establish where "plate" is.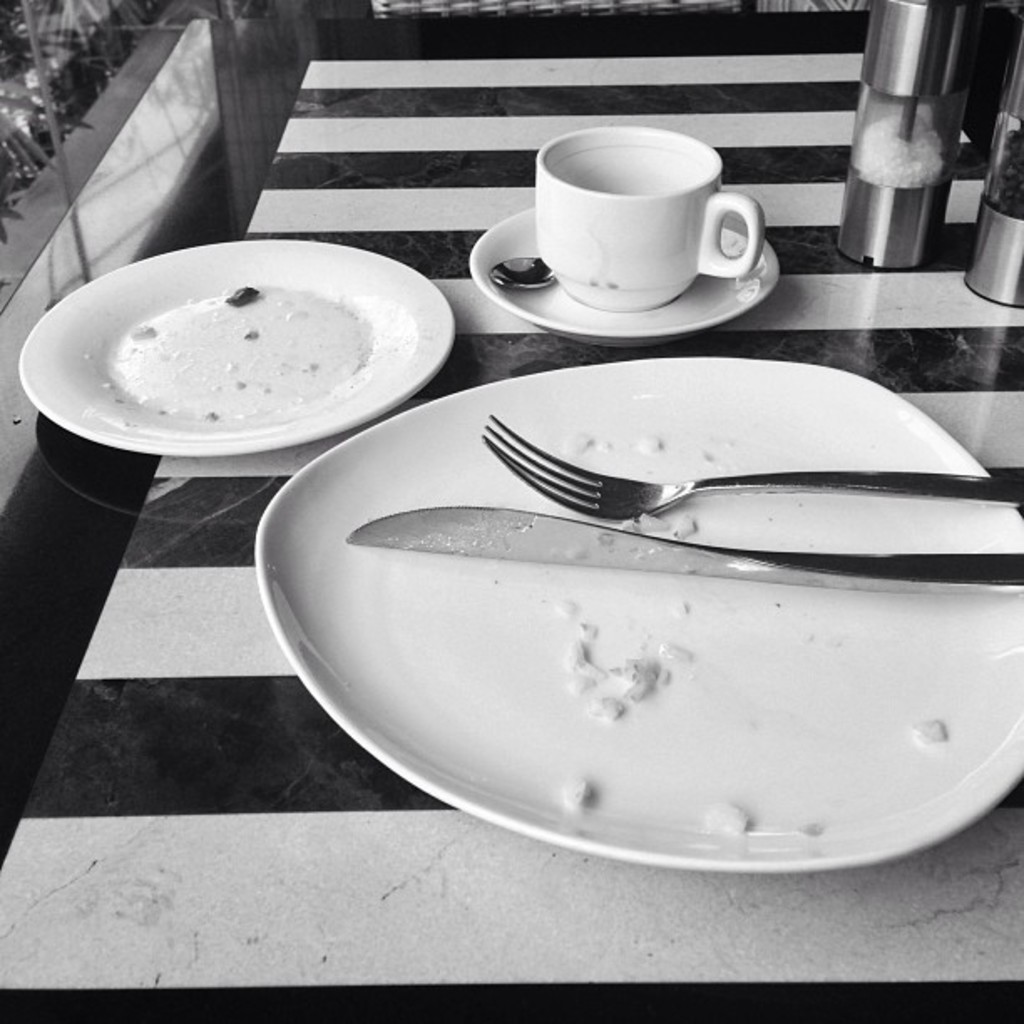
Established at 212,388,1023,835.
